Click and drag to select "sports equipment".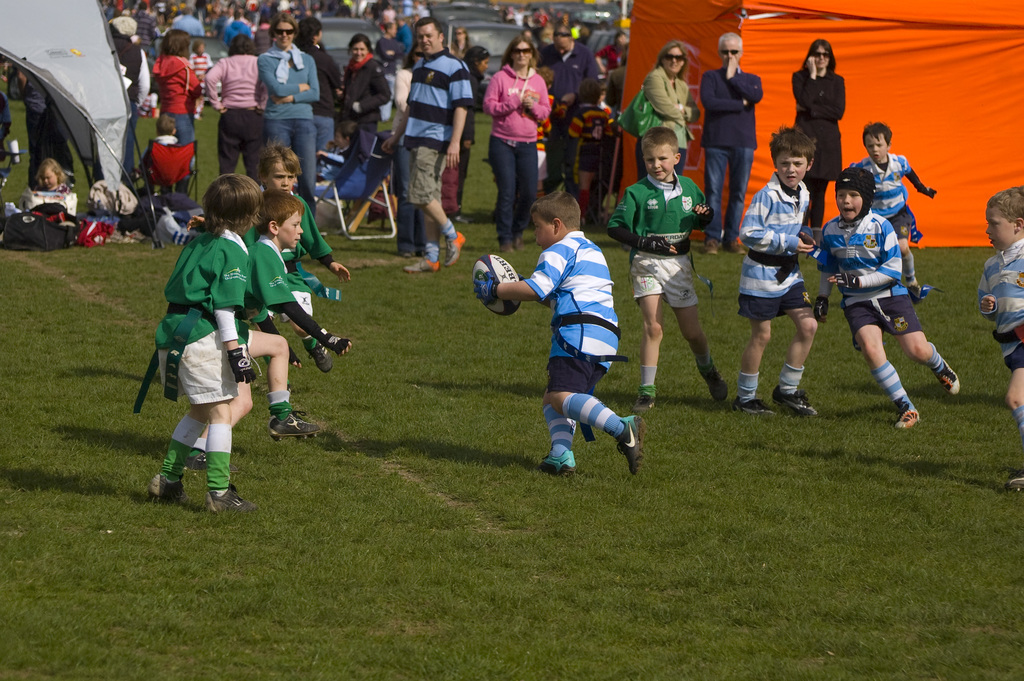
Selection: 837:272:866:290.
